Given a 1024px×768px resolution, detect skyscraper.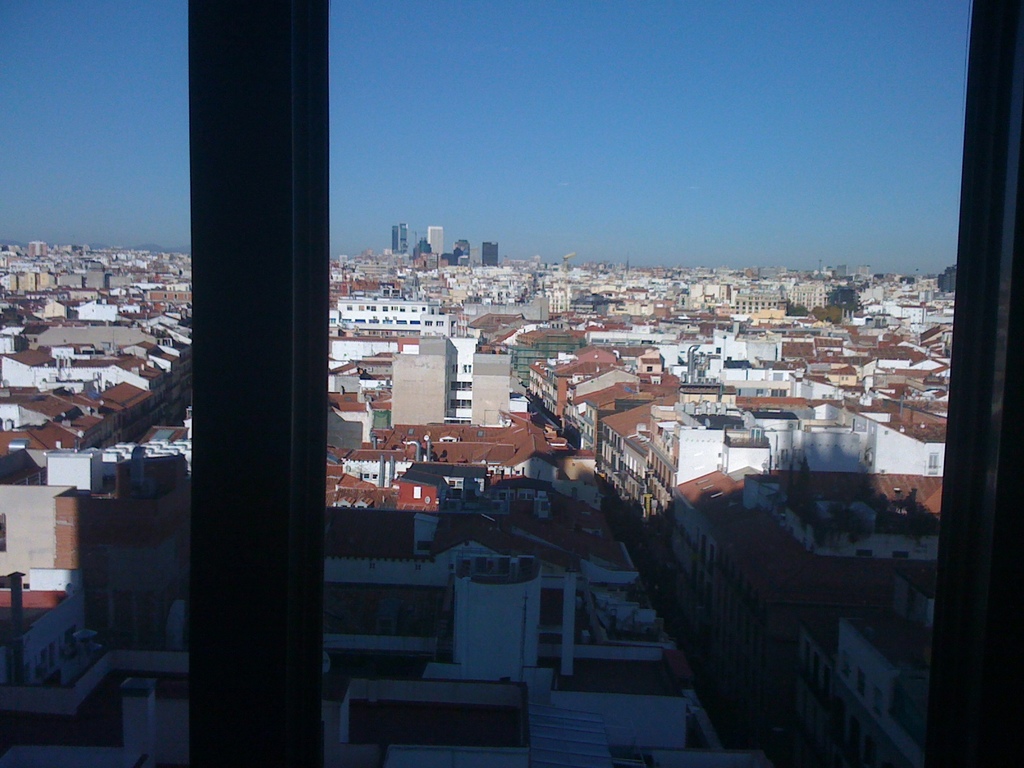
471 245 497 271.
